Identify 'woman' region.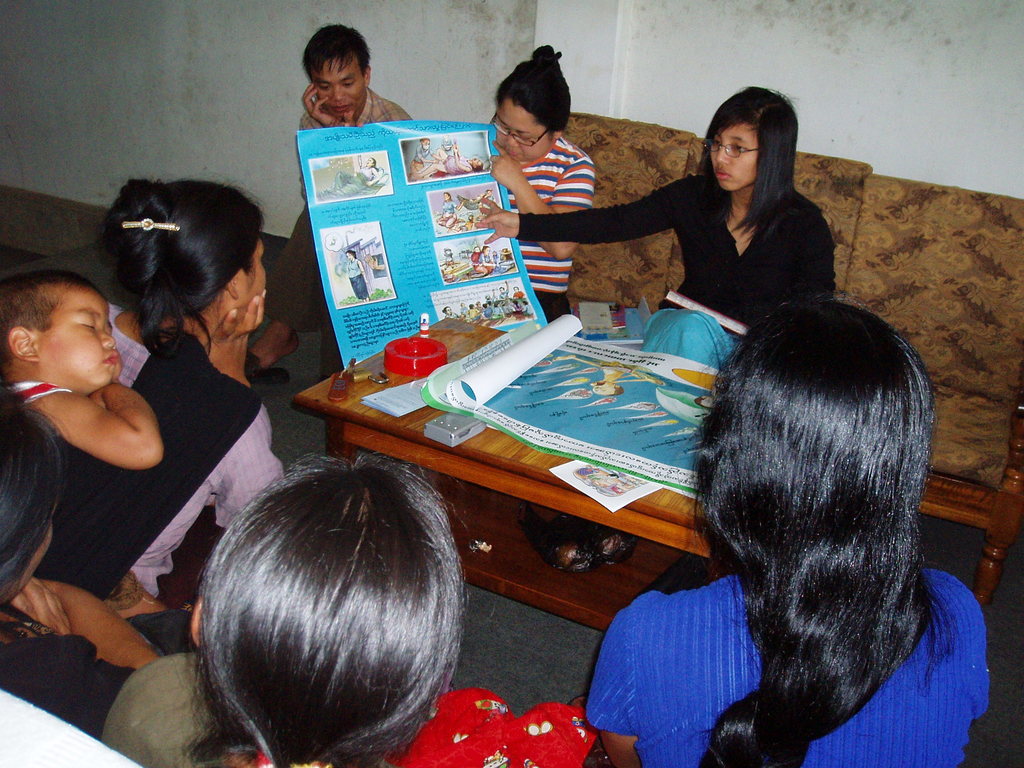
Region: <box>474,243,493,275</box>.
